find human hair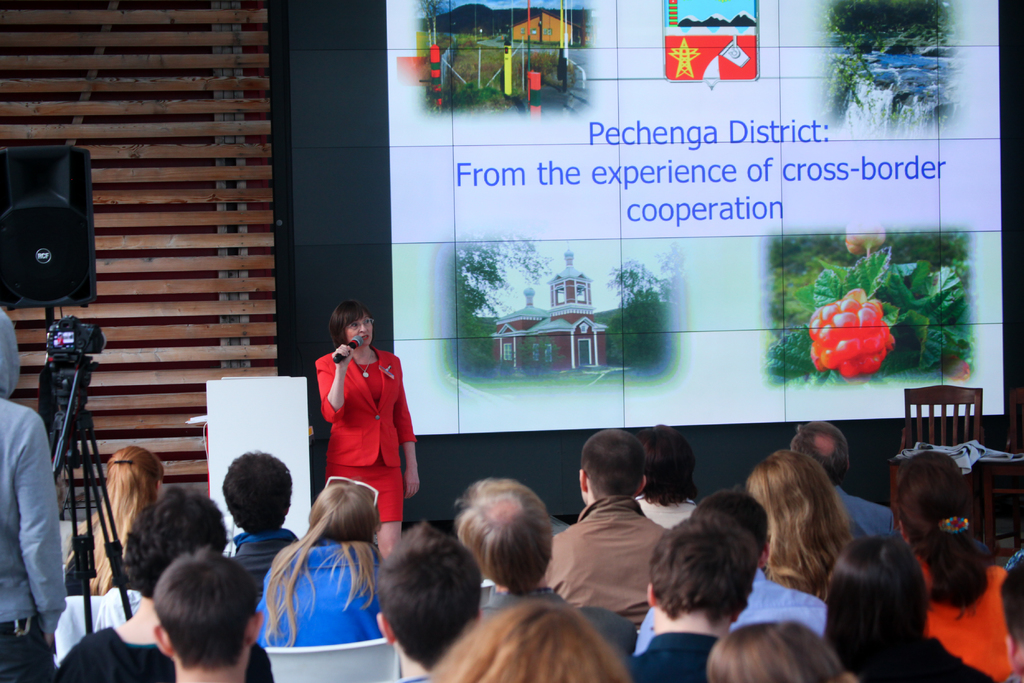
<bbox>448, 477, 568, 625</bbox>
